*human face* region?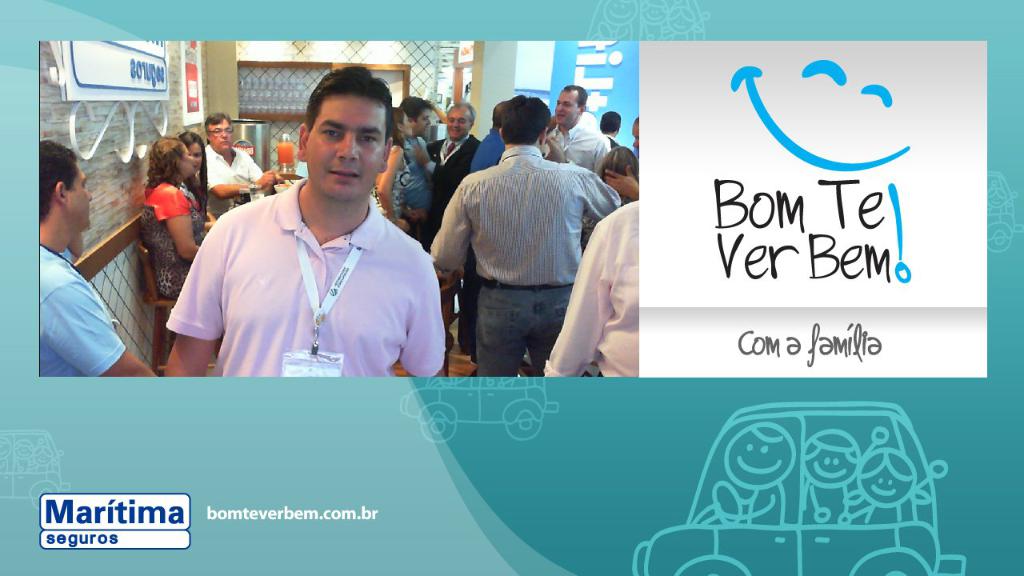
pyautogui.locateOnScreen(302, 98, 387, 203)
